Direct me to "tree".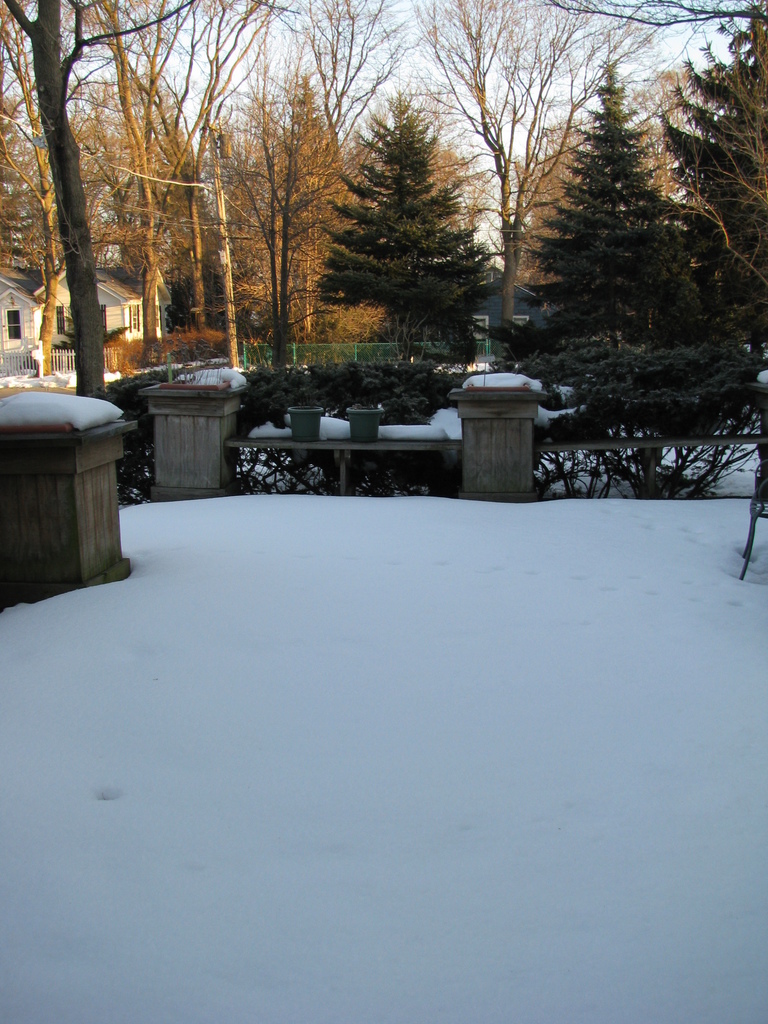
Direction: box=[201, 83, 350, 353].
